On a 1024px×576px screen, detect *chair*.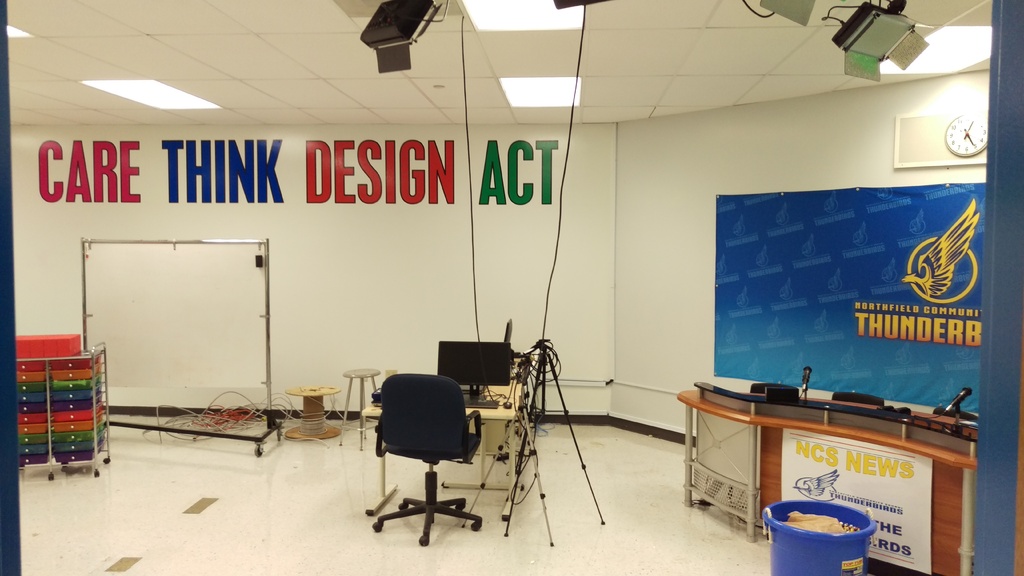
x1=361 y1=359 x2=477 y2=539.
